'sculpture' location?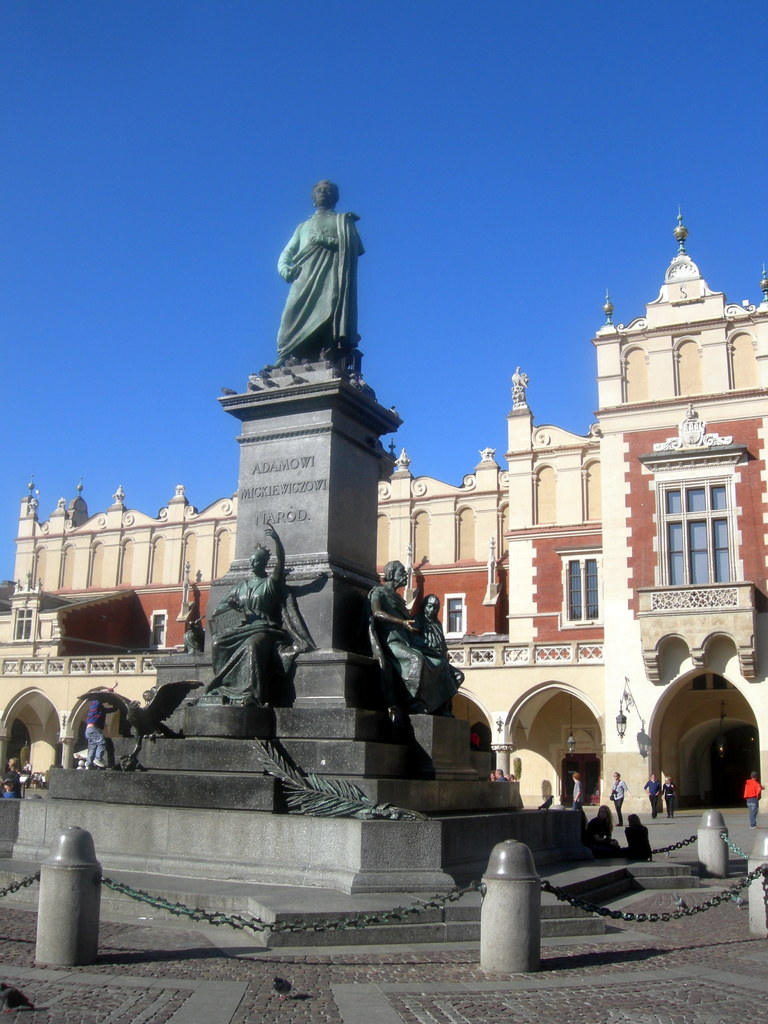
box(414, 588, 458, 705)
